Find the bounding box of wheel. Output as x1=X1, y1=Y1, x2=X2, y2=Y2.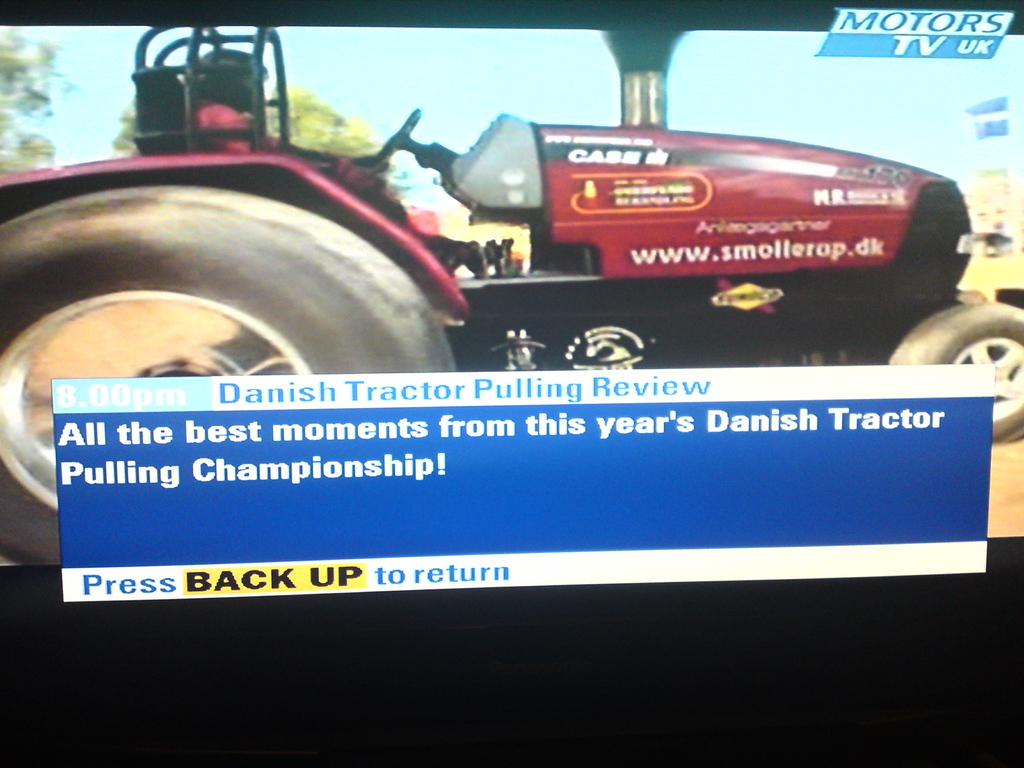
x1=369, y1=109, x2=424, y2=175.
